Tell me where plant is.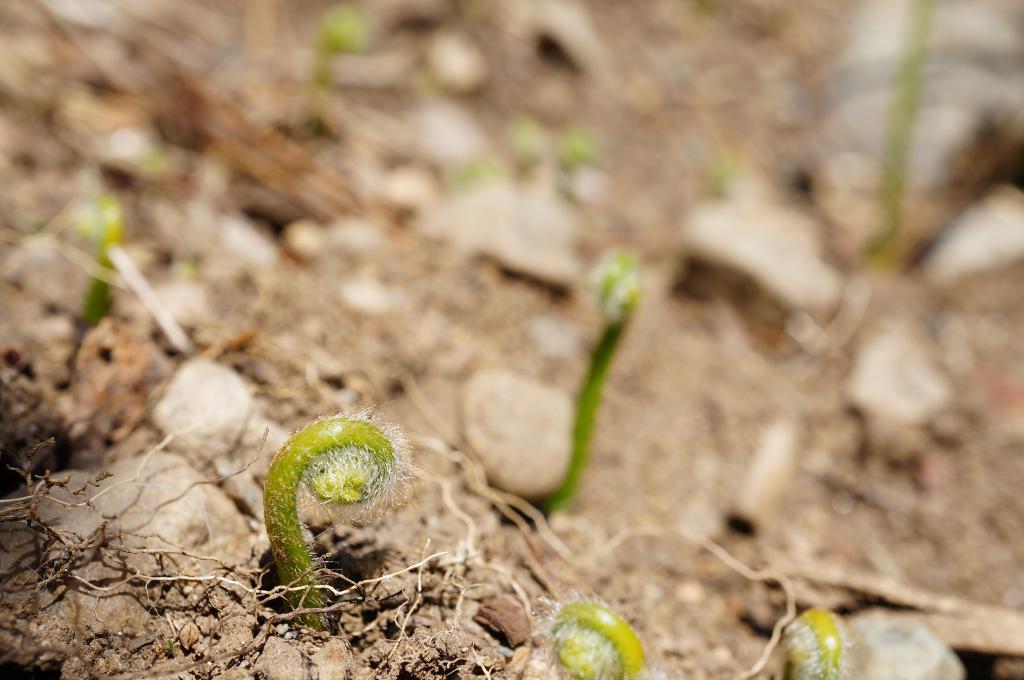
plant is at <region>783, 603, 856, 679</region>.
